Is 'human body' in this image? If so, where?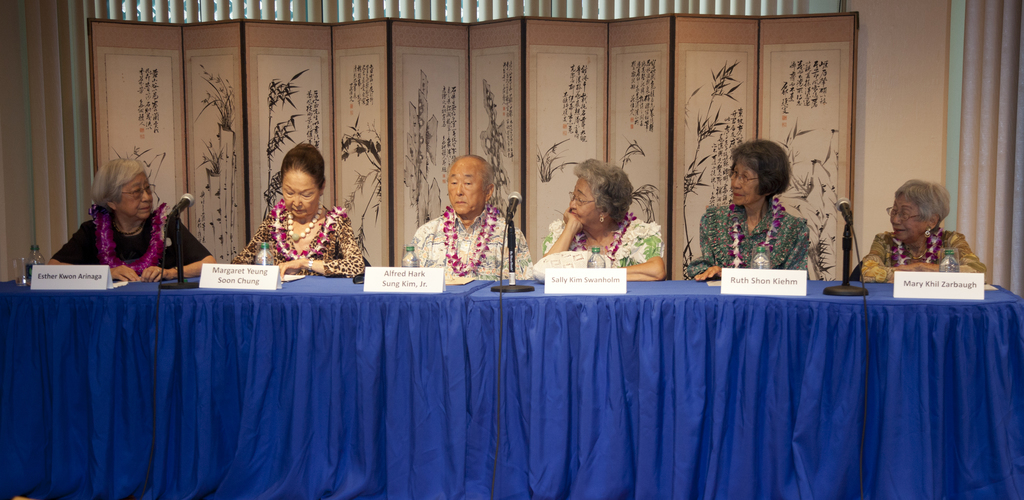
Yes, at Rect(230, 200, 365, 279).
